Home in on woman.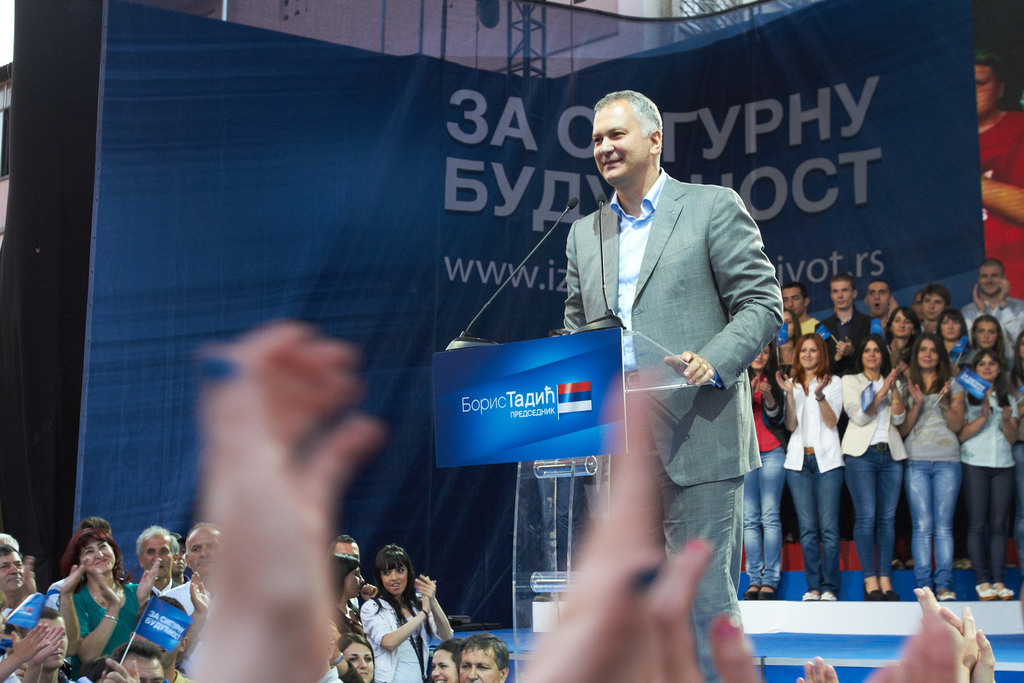
Homed in at x1=333, y1=554, x2=366, y2=638.
